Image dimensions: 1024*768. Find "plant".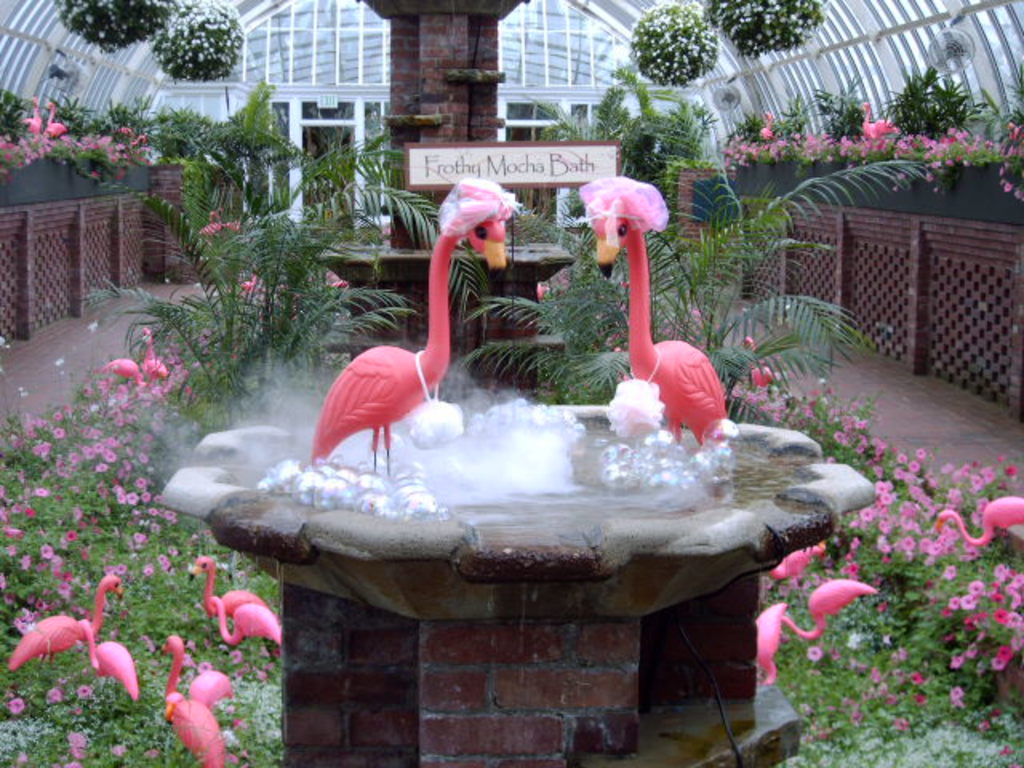
784,378,1022,725.
